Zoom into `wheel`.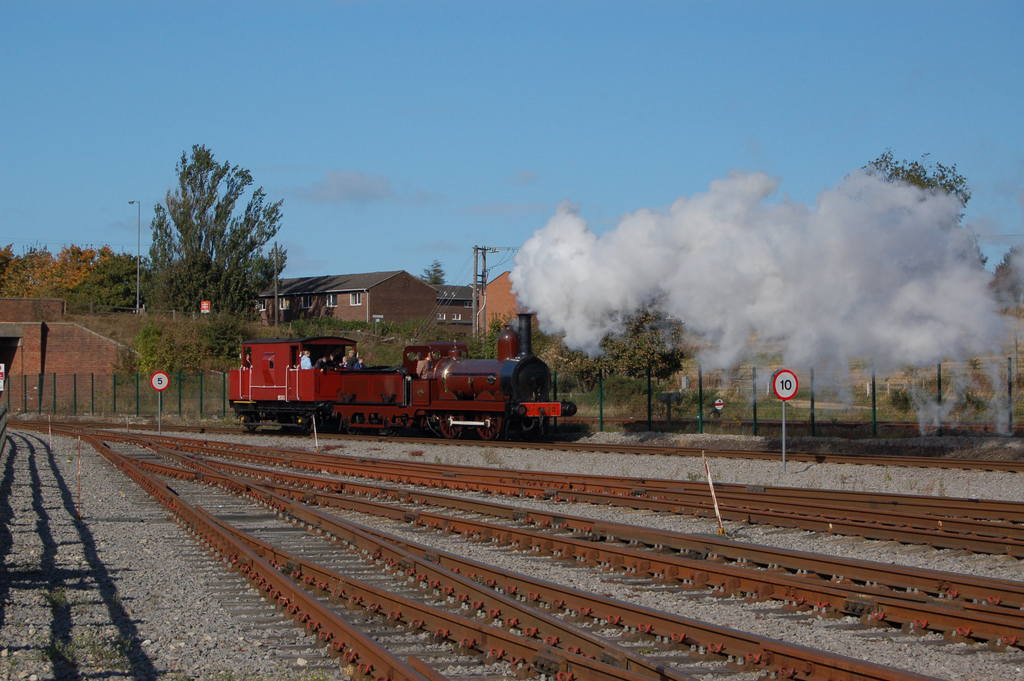
Zoom target: box=[438, 414, 463, 440].
